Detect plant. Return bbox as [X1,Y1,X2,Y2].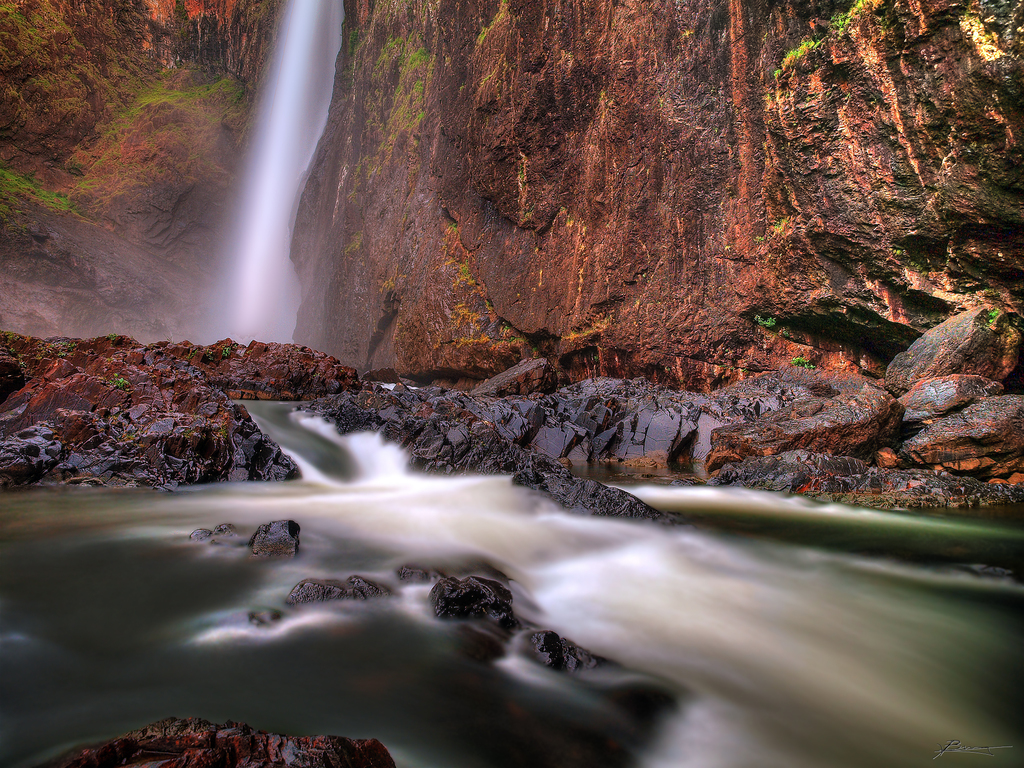
[960,2,996,44].
